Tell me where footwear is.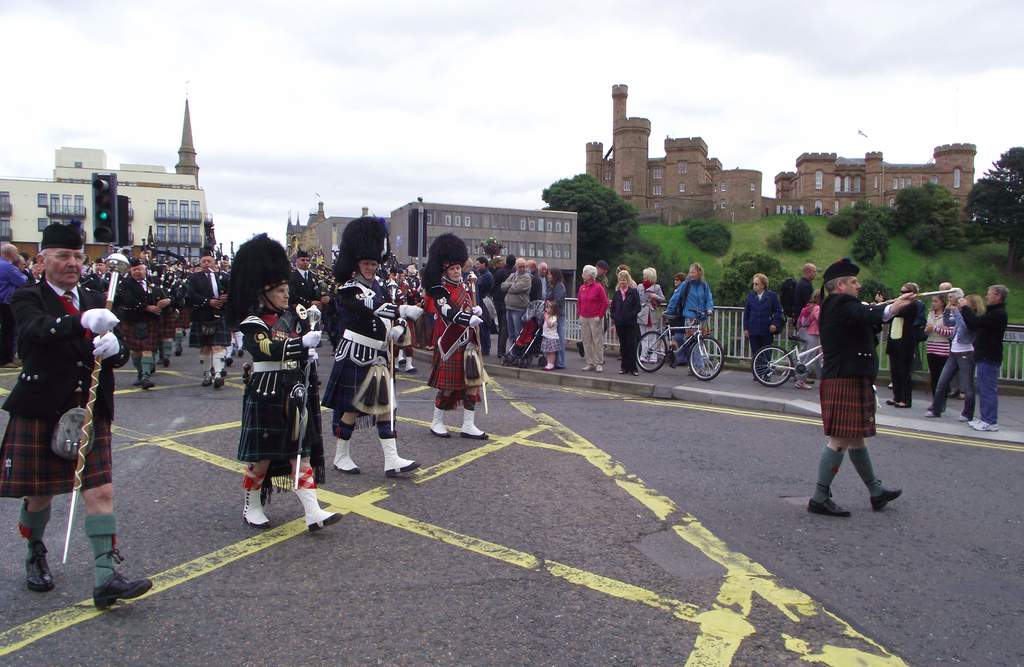
footwear is at box=[801, 495, 848, 519].
